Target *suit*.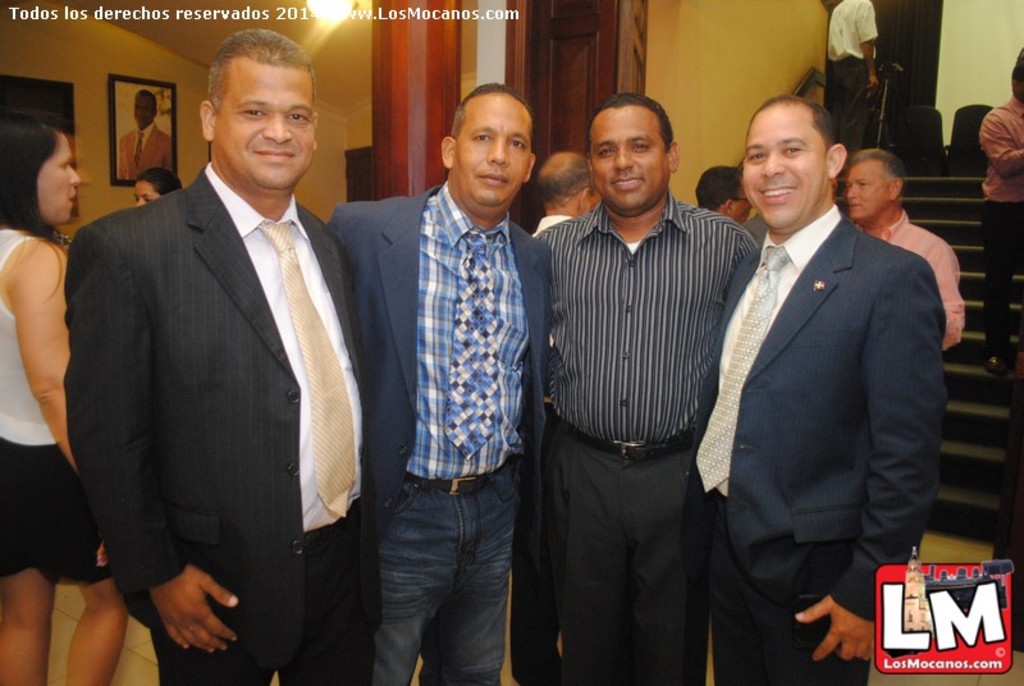
Target region: box=[685, 125, 948, 671].
